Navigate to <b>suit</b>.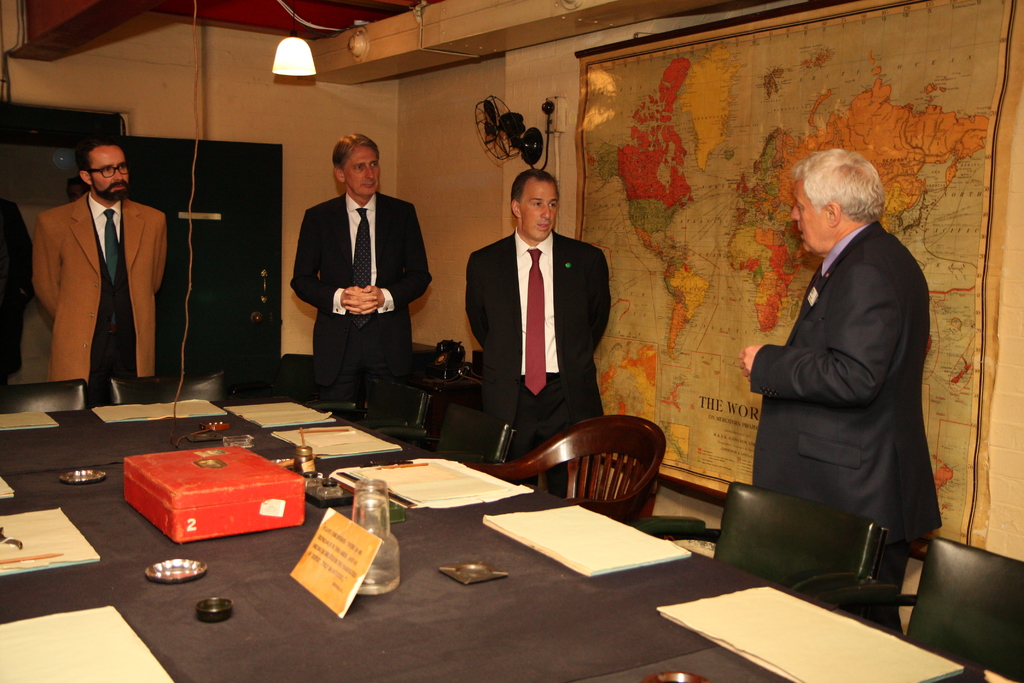
Navigation target: region(465, 227, 614, 505).
